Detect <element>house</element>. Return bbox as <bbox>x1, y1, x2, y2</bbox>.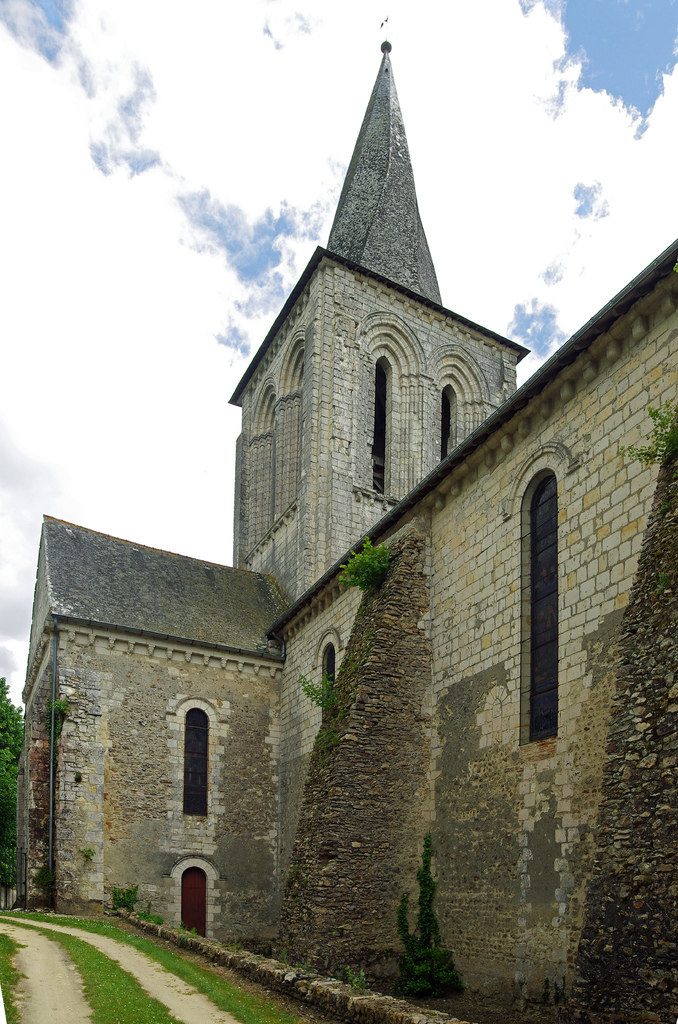
<bbox>13, 47, 677, 963</bbox>.
